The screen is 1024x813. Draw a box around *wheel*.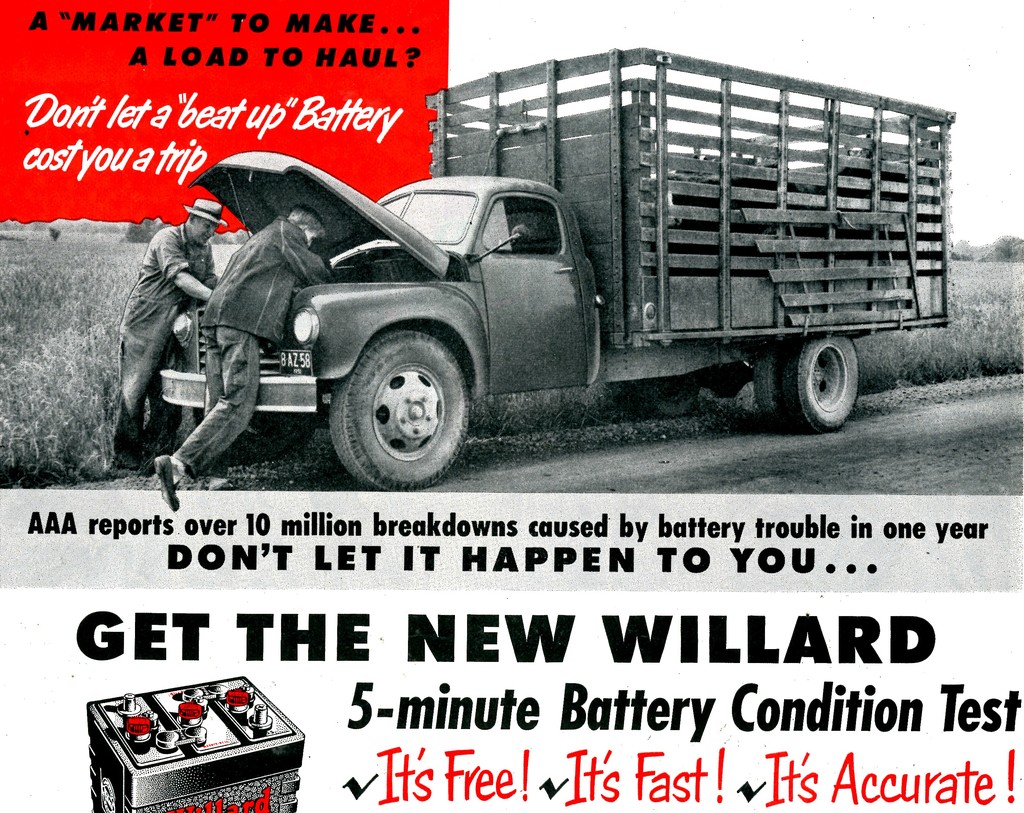
193/409/309/462.
